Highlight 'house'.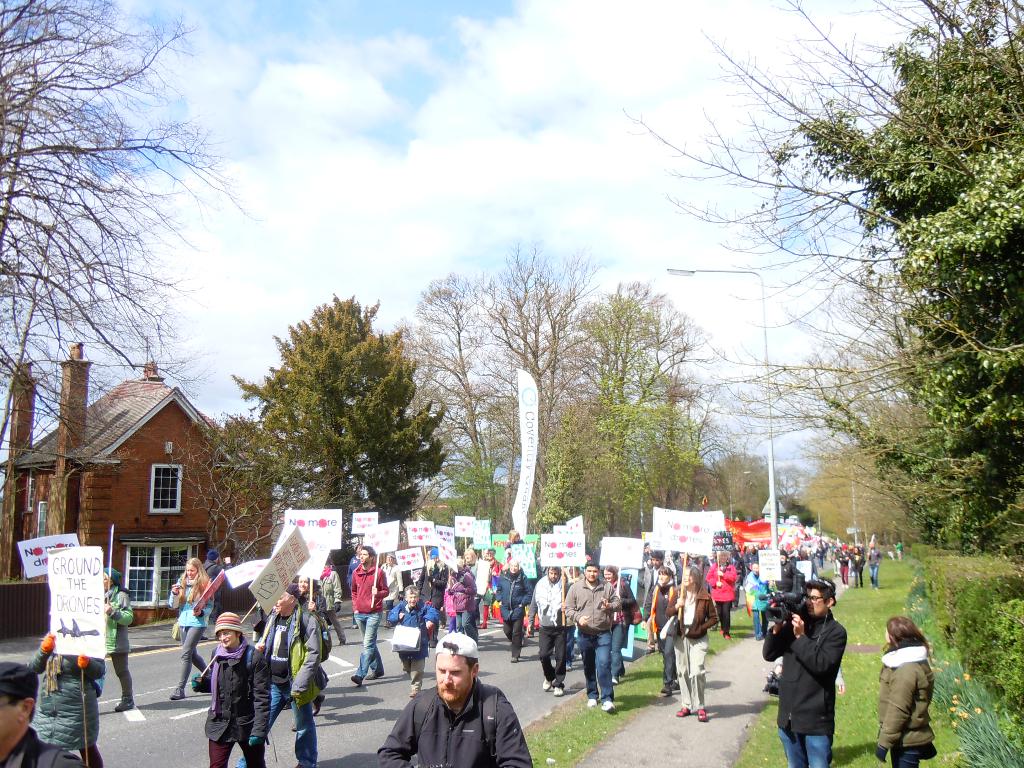
Highlighted region: pyautogui.locateOnScreen(29, 350, 233, 610).
